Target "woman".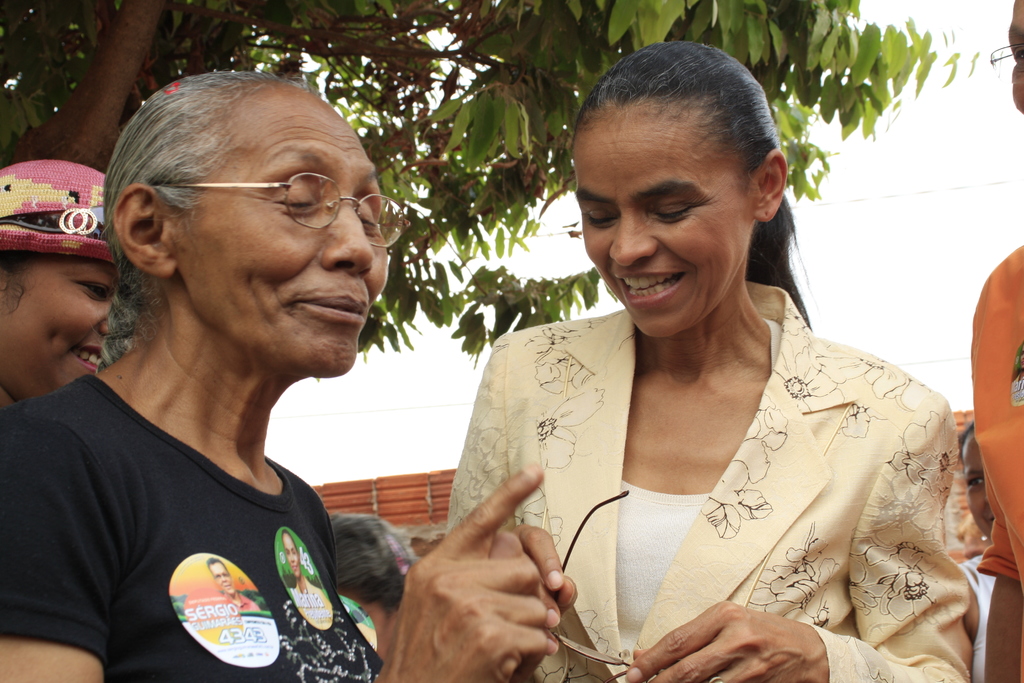
Target region: (0, 72, 566, 682).
